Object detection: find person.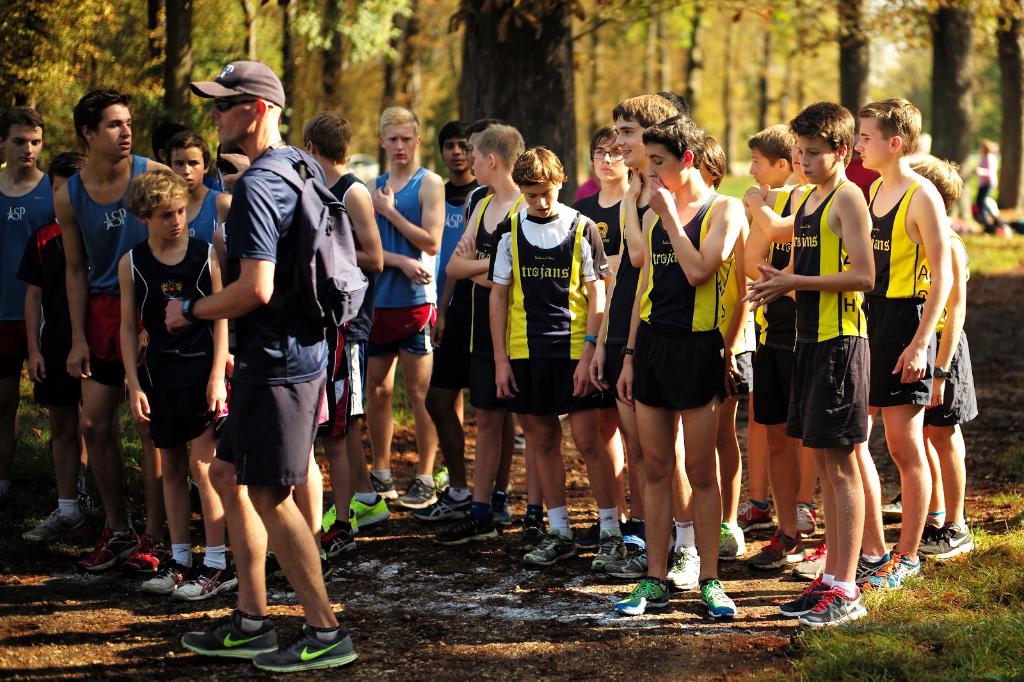
bbox=[745, 146, 826, 585].
